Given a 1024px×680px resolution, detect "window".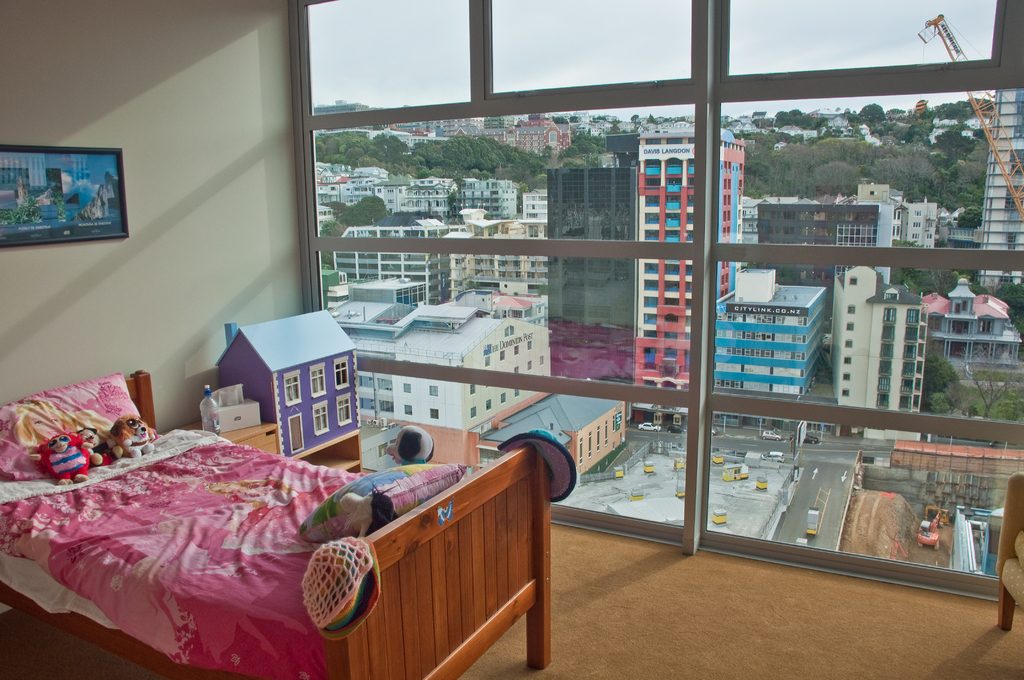
Rect(525, 342, 534, 352).
